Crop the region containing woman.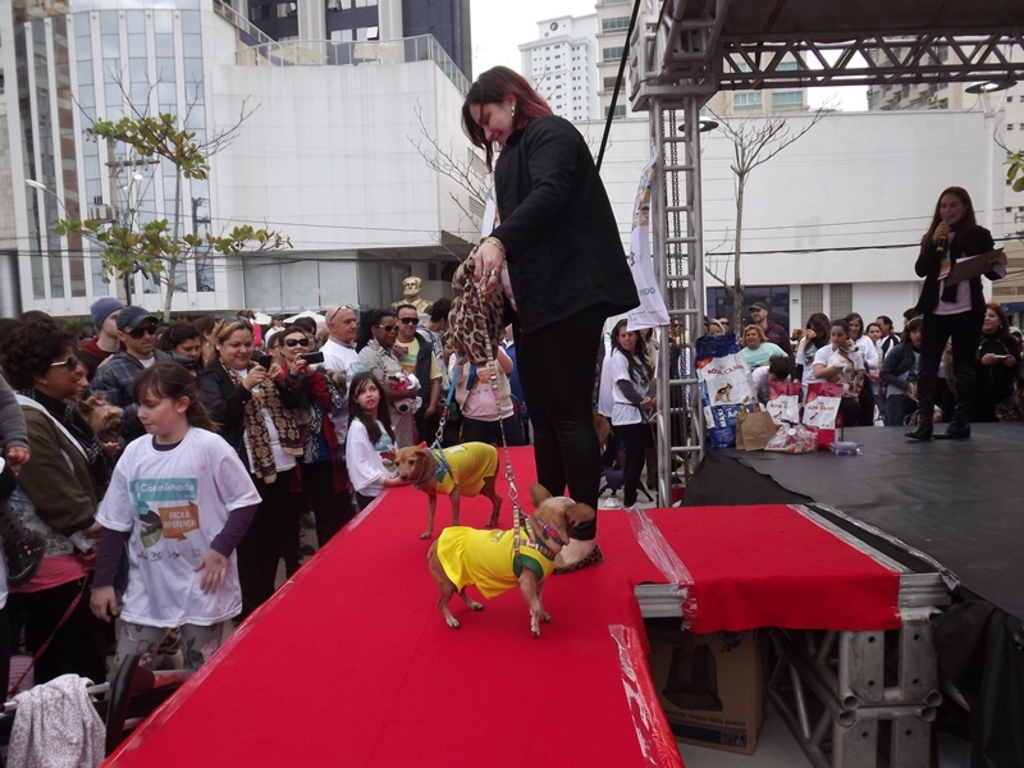
Crop region: <box>978,303,1023,420</box>.
